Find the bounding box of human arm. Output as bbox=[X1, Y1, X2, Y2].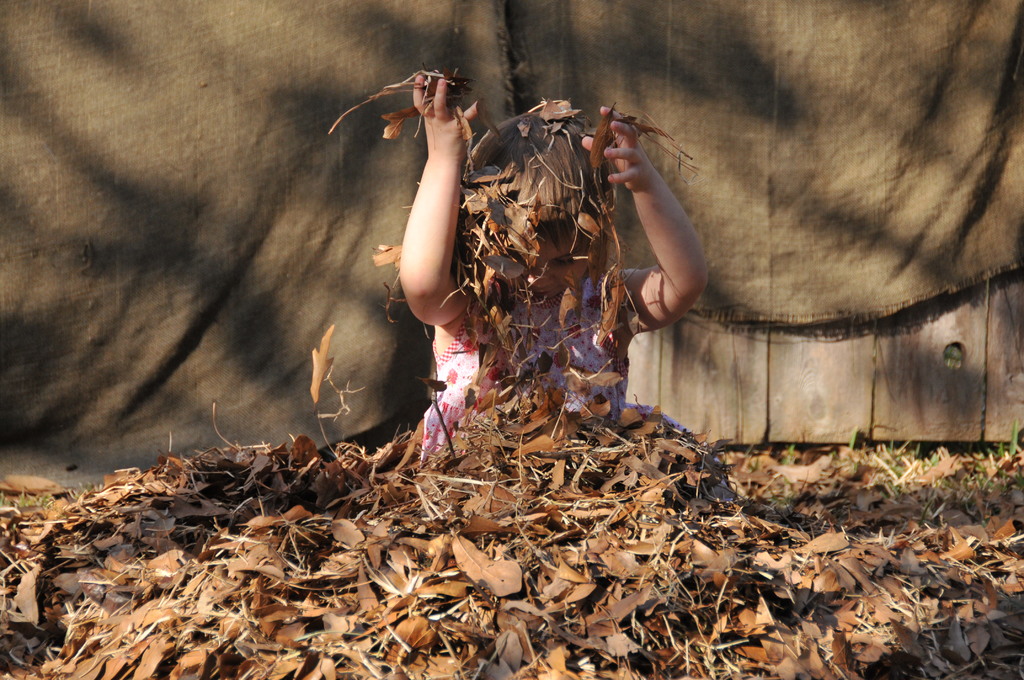
bbox=[396, 70, 481, 330].
